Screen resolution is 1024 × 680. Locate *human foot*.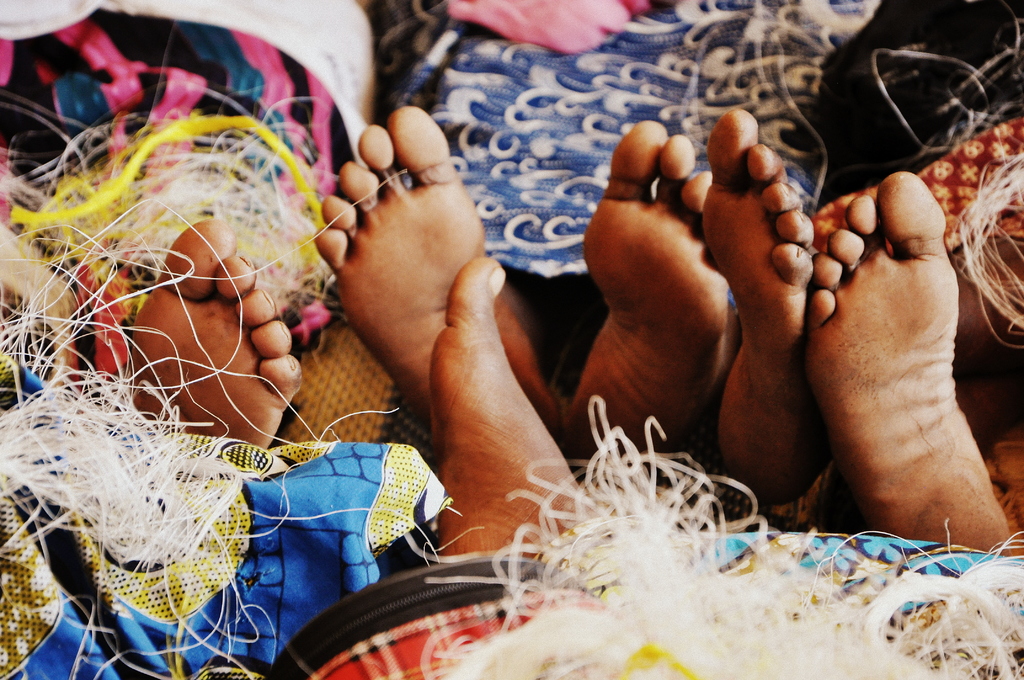
x1=818, y1=169, x2=982, y2=549.
